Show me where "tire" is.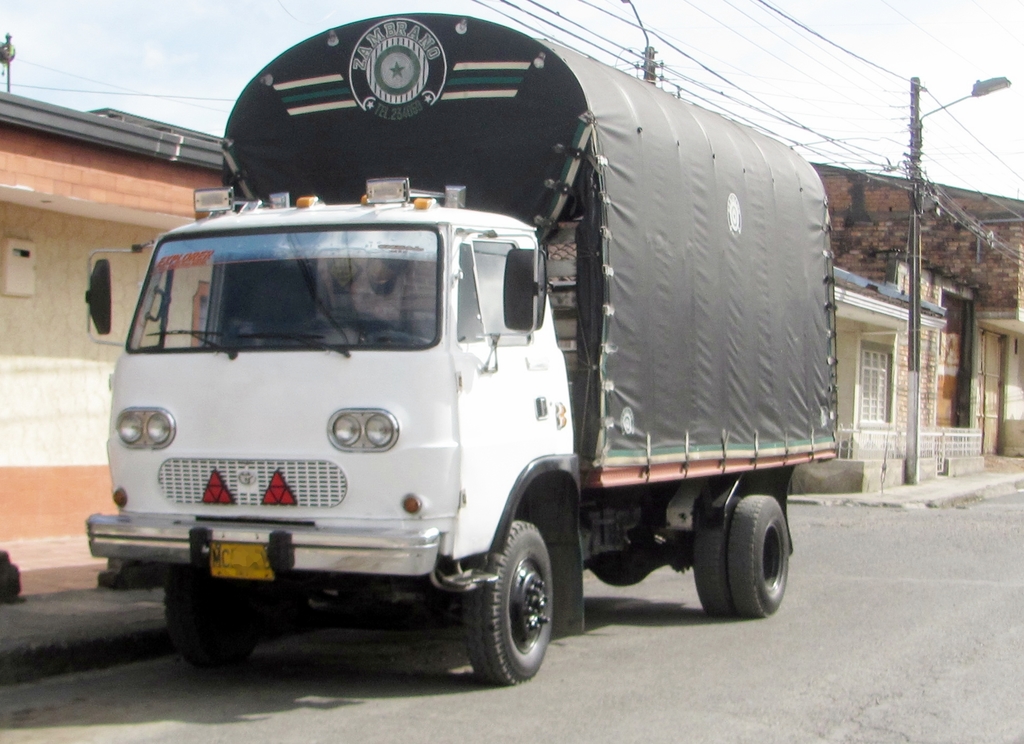
"tire" is at (left=730, top=495, right=789, bottom=615).
